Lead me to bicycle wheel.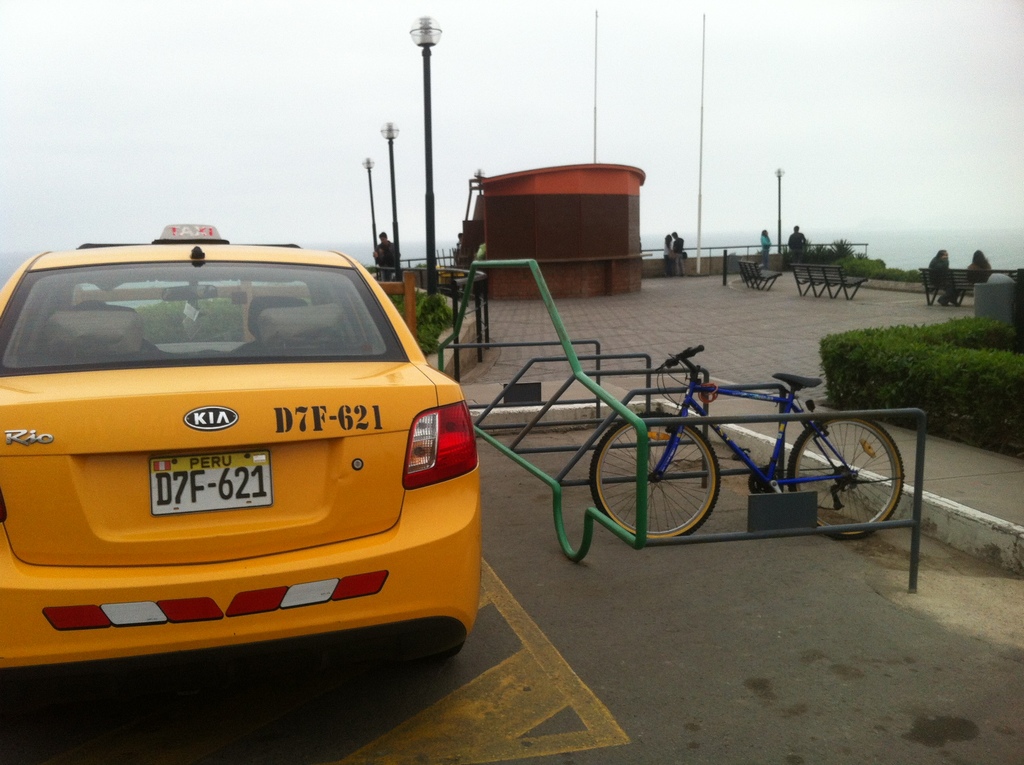
Lead to 797 421 912 545.
